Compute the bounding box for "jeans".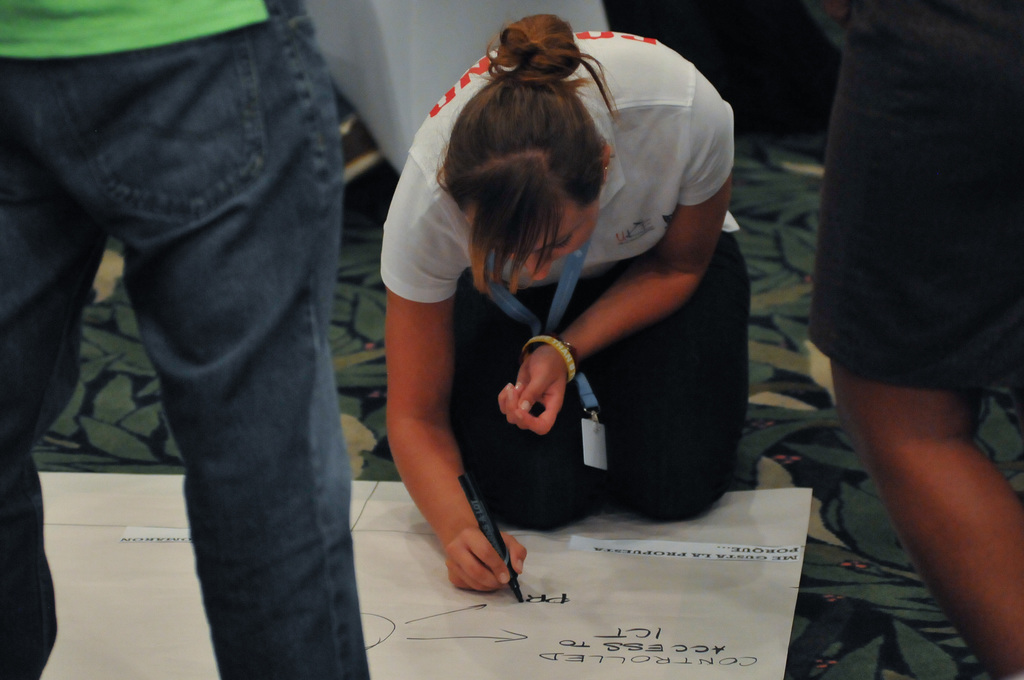
(left=439, top=234, right=767, bottom=520).
